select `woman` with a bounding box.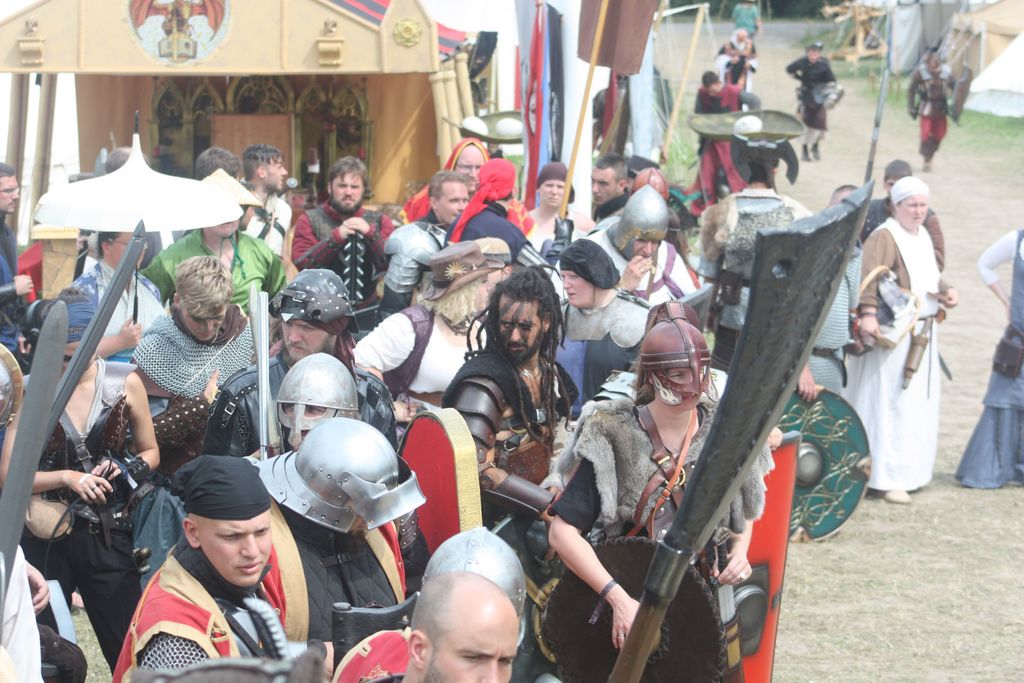
529, 164, 596, 263.
